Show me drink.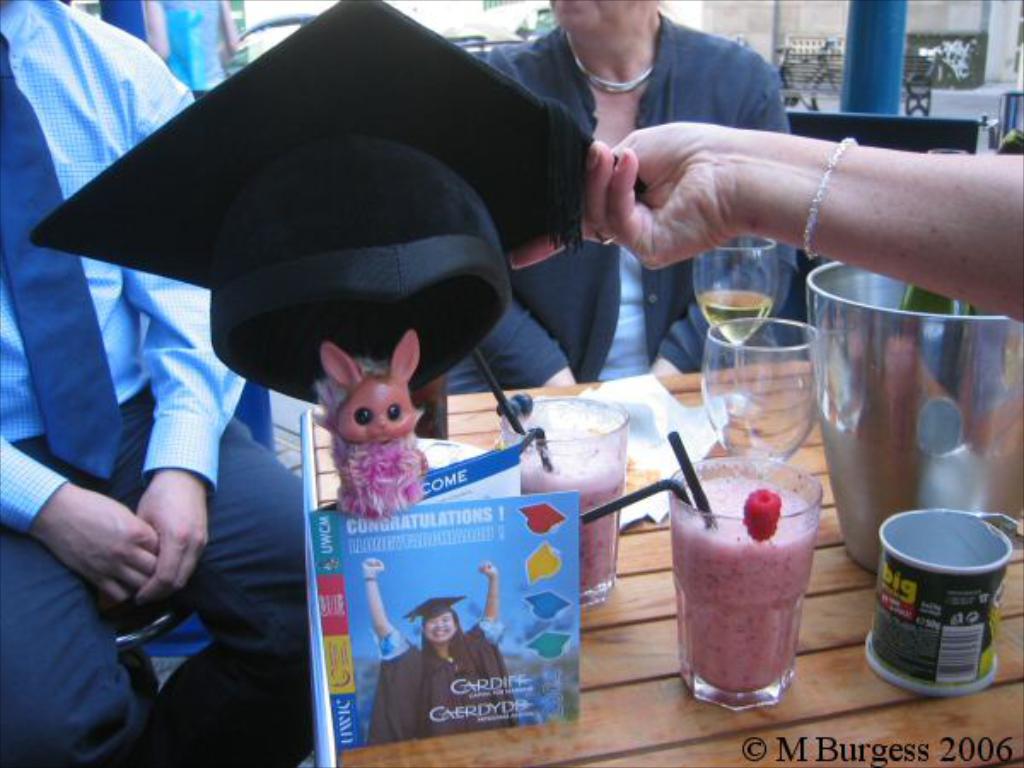
drink is here: Rect(497, 399, 625, 604).
